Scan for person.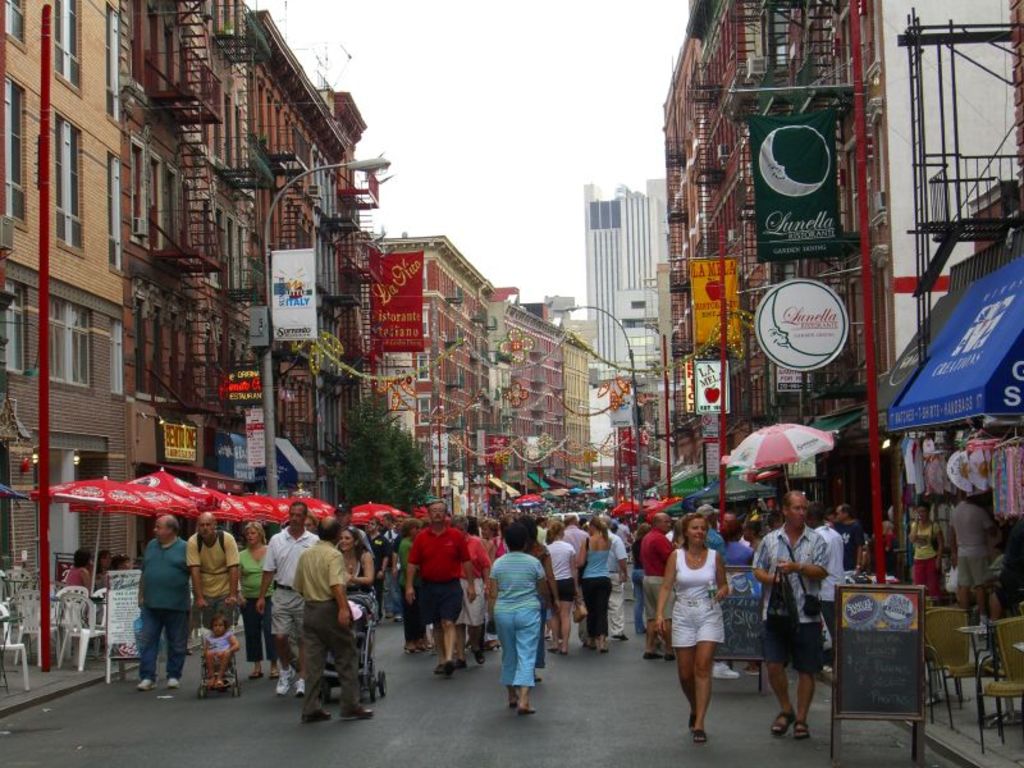
Scan result: box(655, 512, 730, 746).
